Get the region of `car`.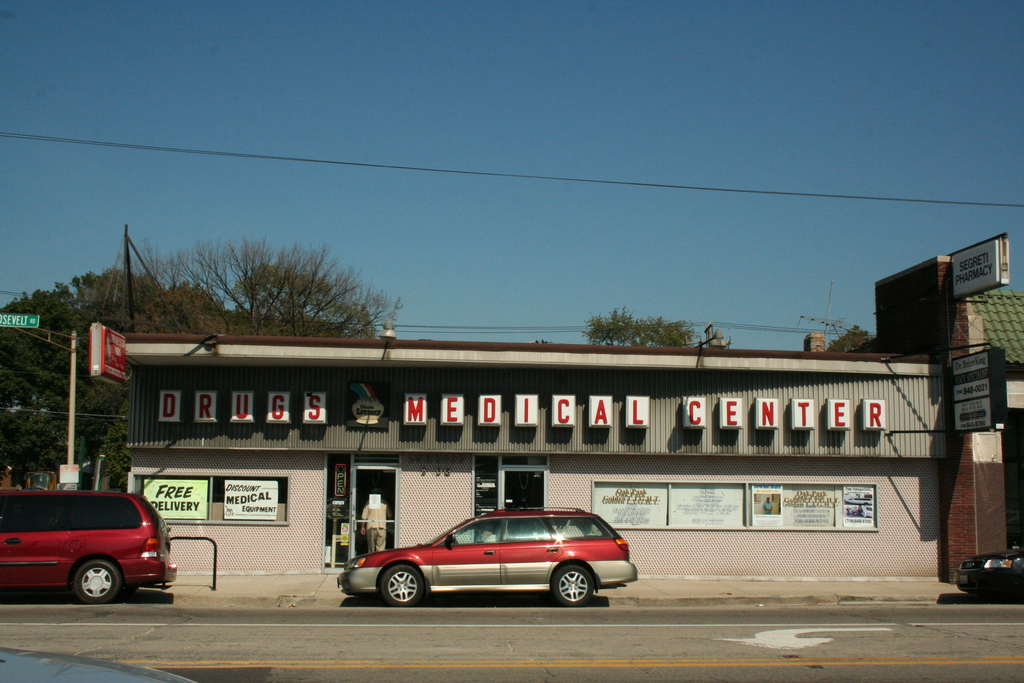
(left=340, top=516, right=649, bottom=613).
